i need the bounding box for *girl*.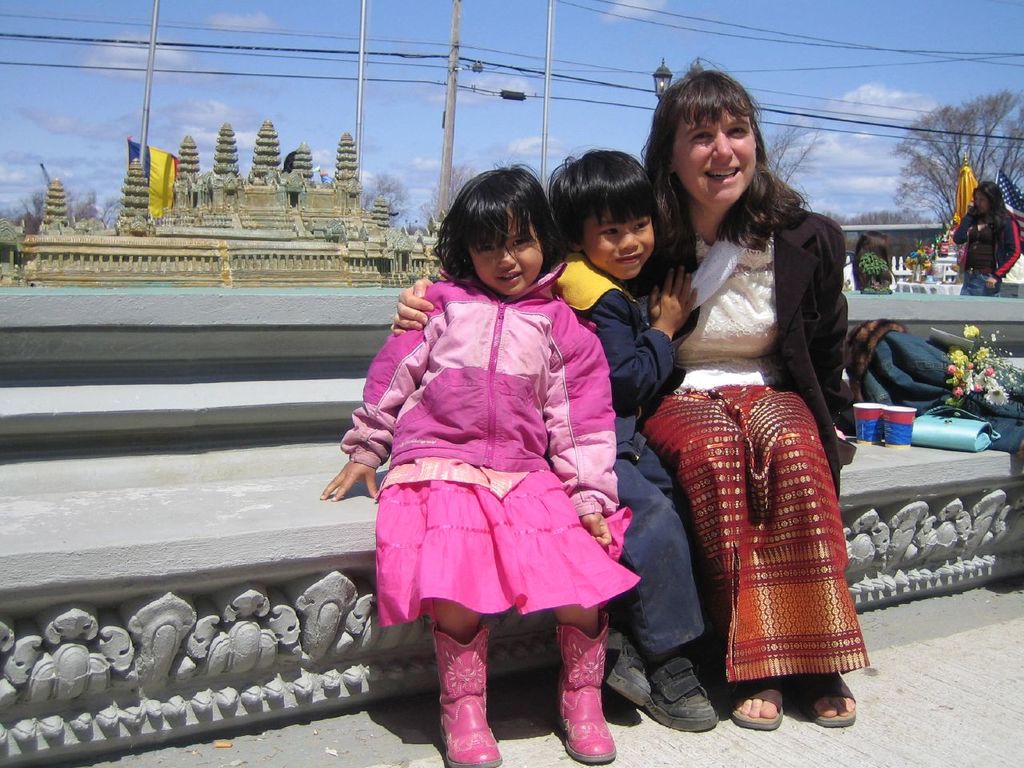
Here it is: locate(315, 165, 643, 767).
